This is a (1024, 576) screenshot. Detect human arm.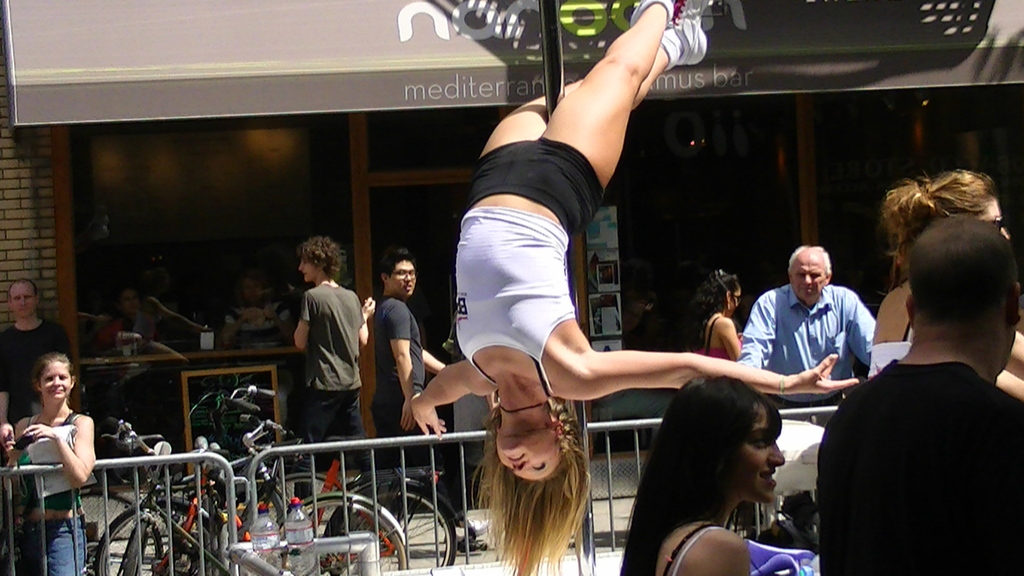
box(0, 333, 16, 450).
